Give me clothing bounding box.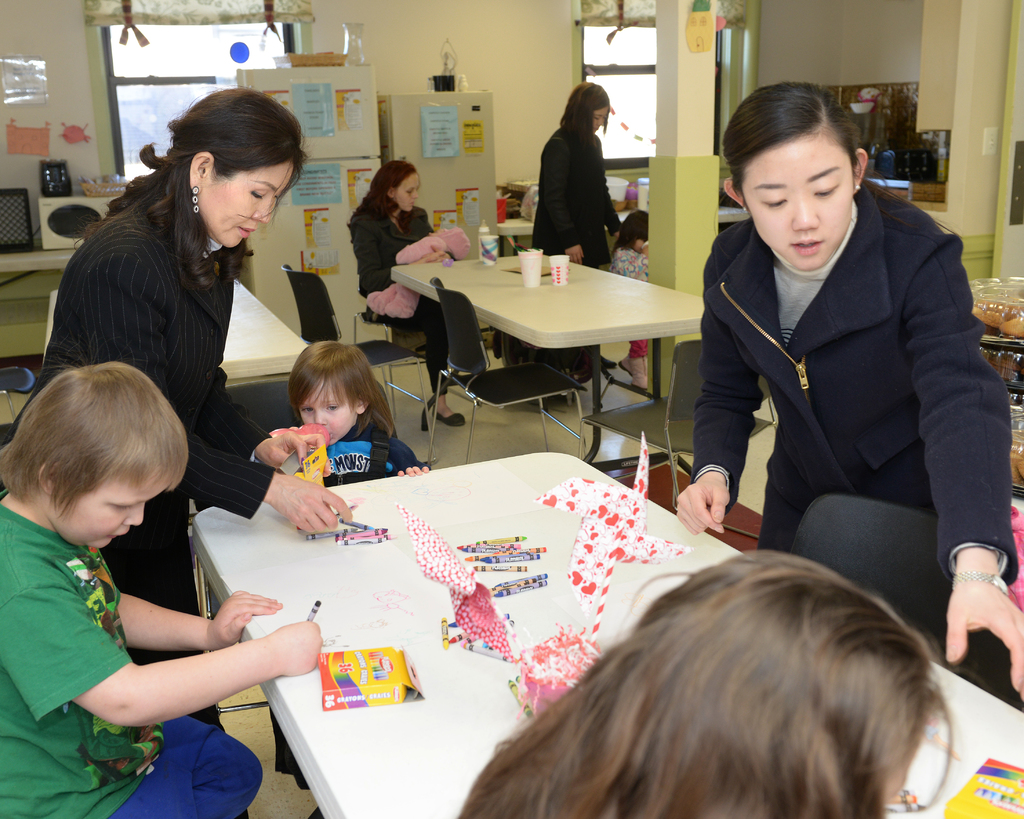
298,410,416,484.
